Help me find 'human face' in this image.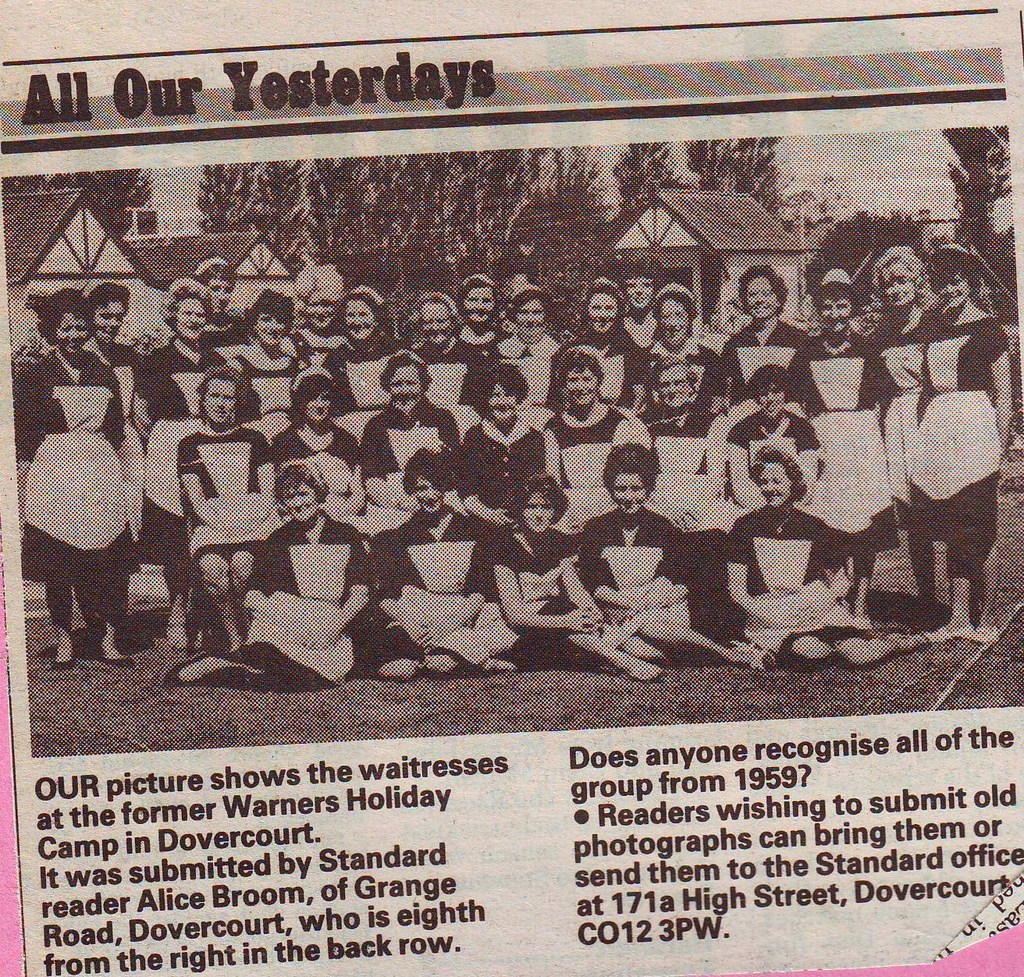
Found it: box=[253, 316, 285, 351].
